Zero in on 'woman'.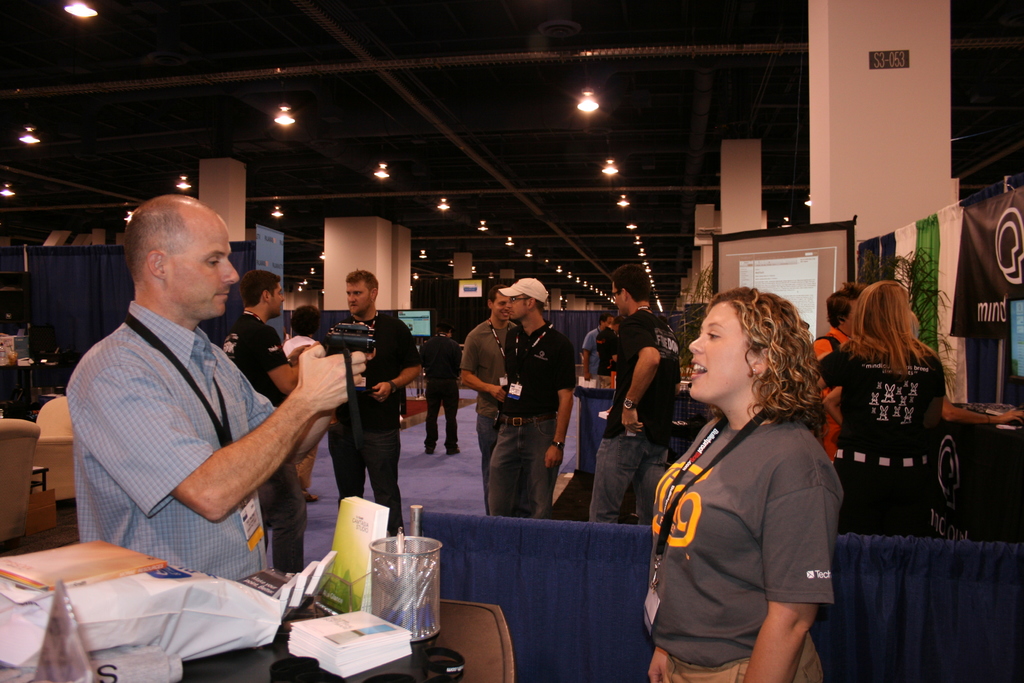
Zeroed in: (639,288,845,682).
